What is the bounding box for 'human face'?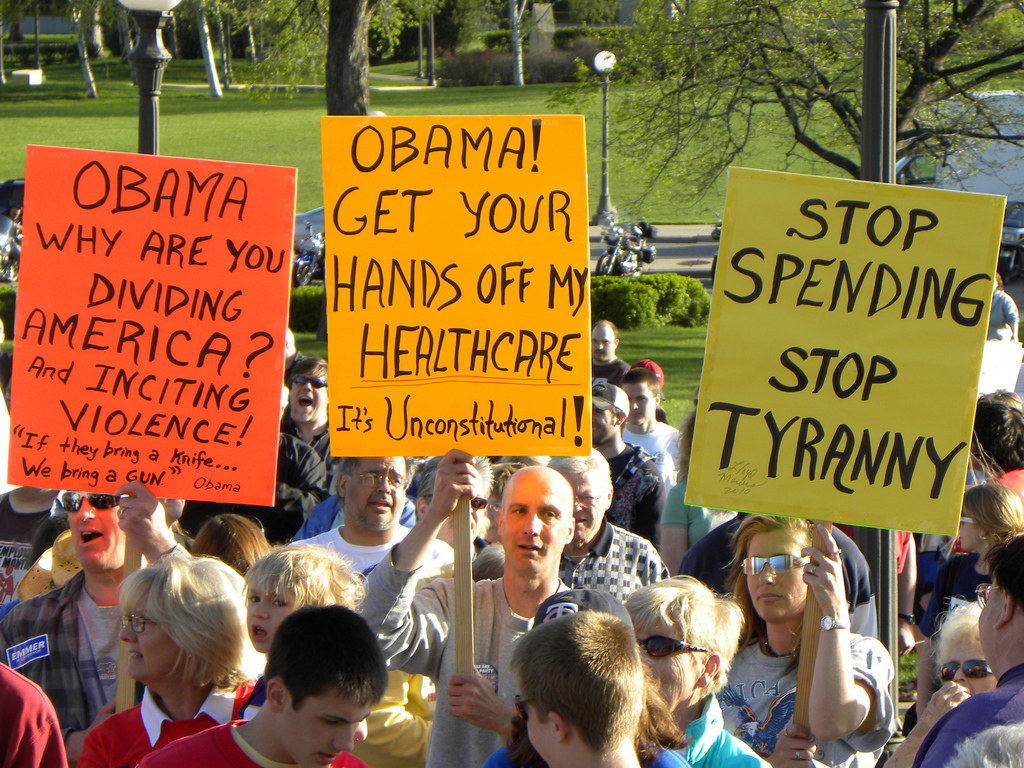
591 403 615 445.
